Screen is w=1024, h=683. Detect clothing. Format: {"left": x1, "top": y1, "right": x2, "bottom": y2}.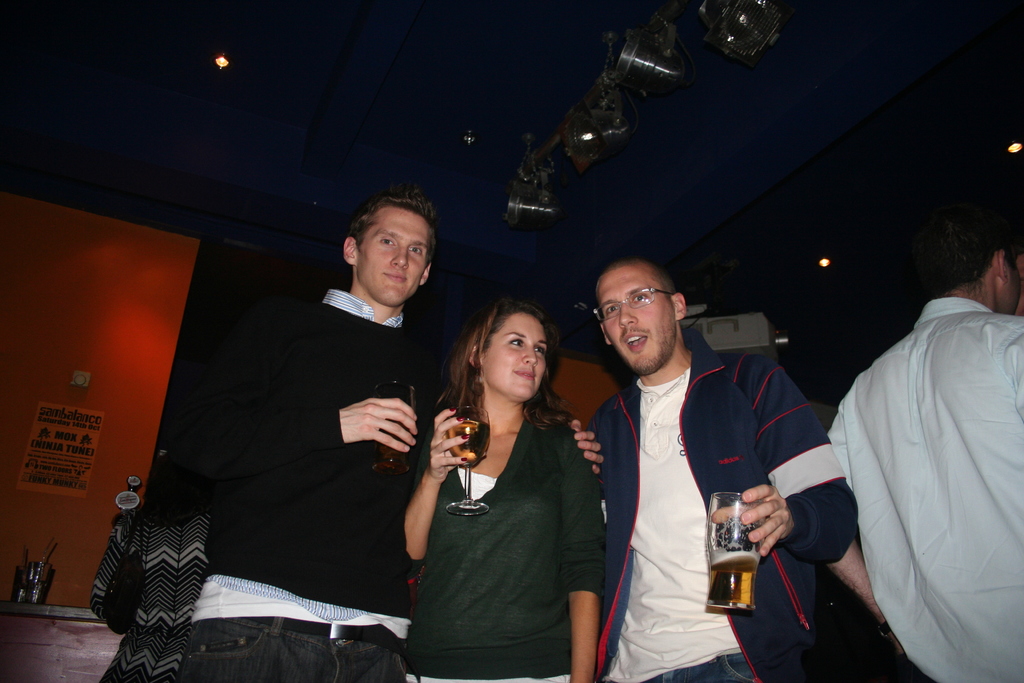
{"left": 88, "top": 493, "right": 211, "bottom": 682}.
